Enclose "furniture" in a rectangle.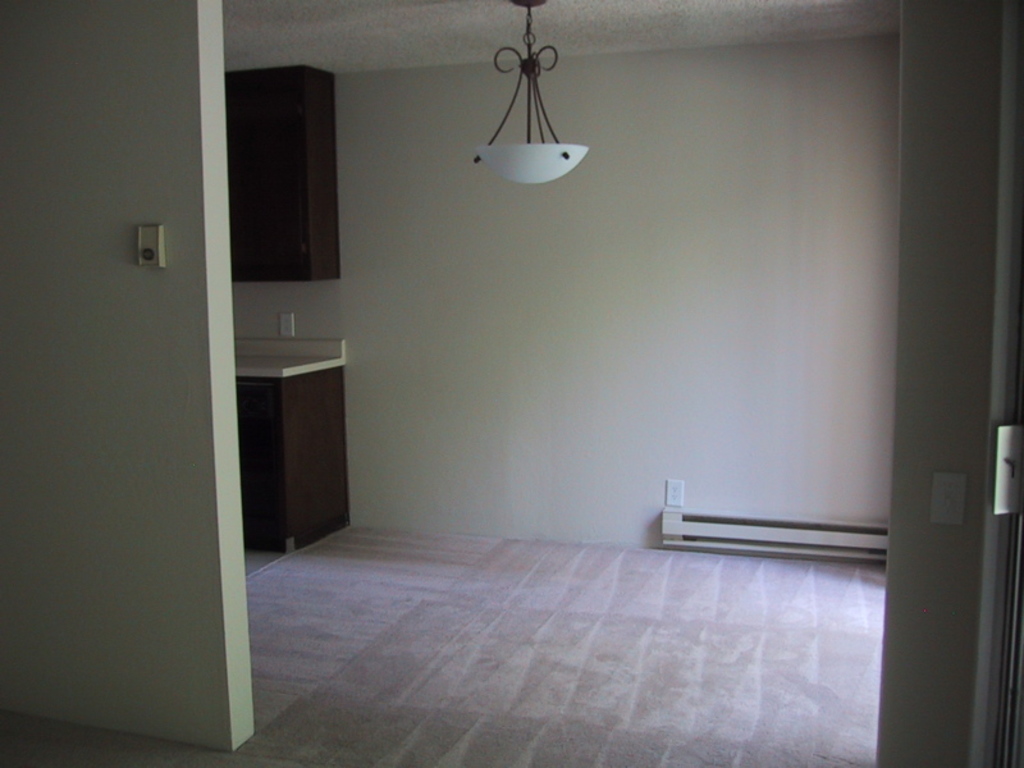
locate(224, 67, 344, 285).
